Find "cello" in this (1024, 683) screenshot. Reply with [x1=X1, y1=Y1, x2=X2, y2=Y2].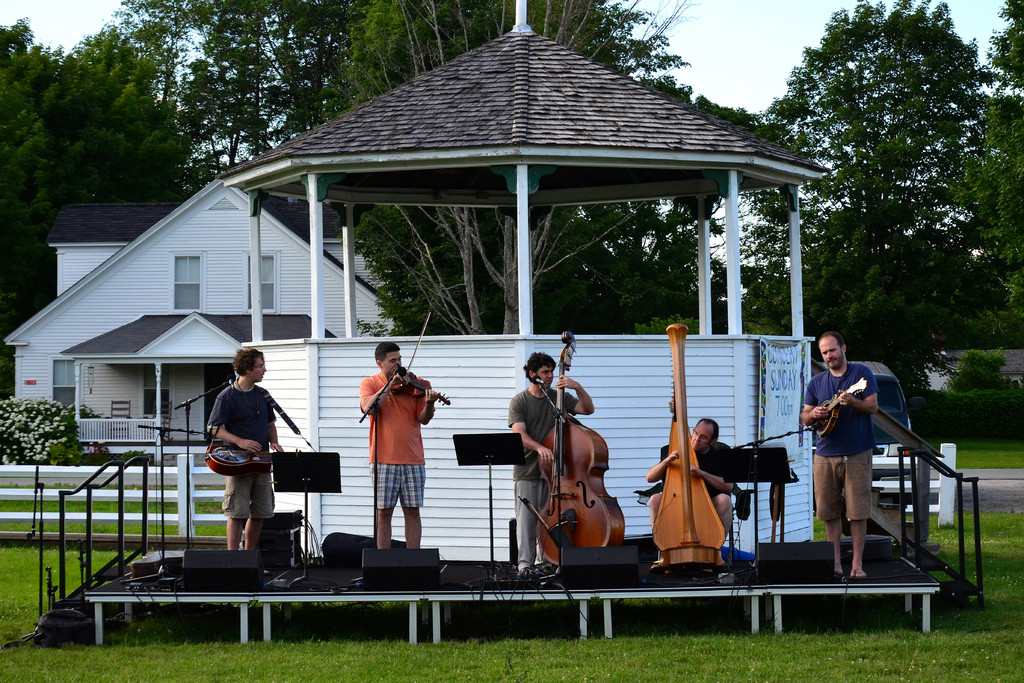
[x1=536, y1=330, x2=632, y2=562].
